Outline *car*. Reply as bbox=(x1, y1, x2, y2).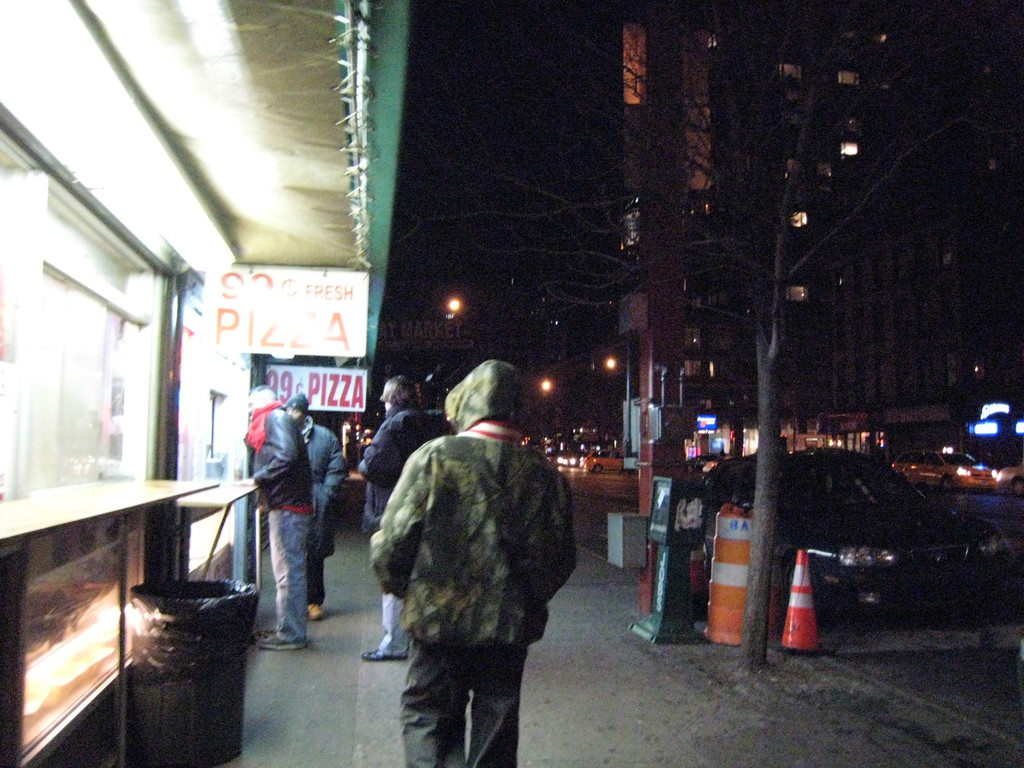
bbox=(892, 447, 998, 490).
